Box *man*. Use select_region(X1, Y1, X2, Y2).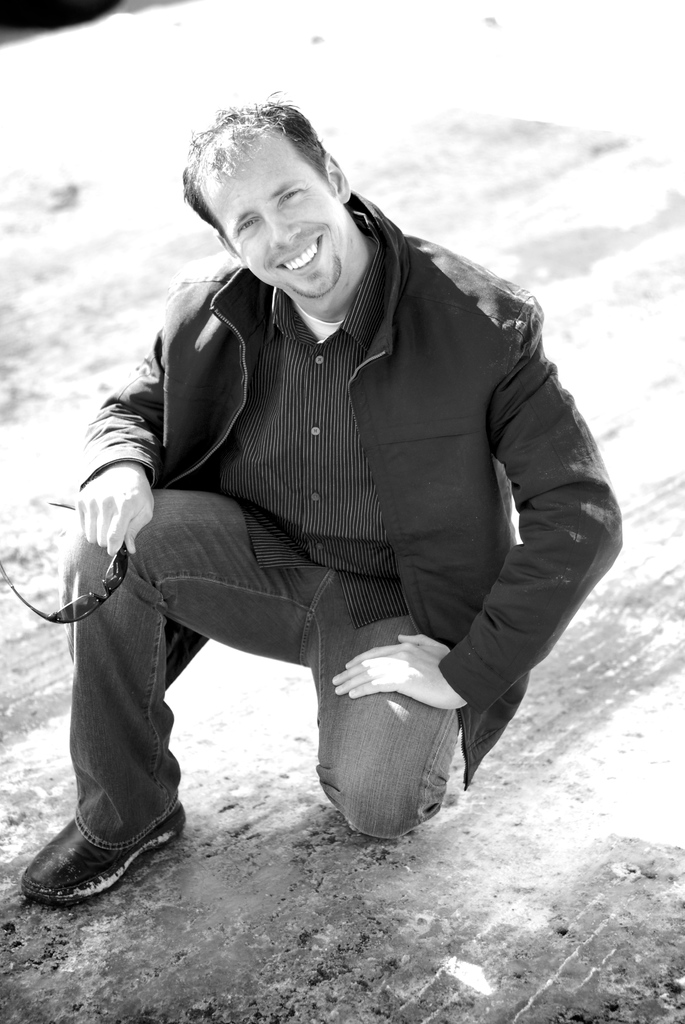
select_region(59, 104, 619, 887).
